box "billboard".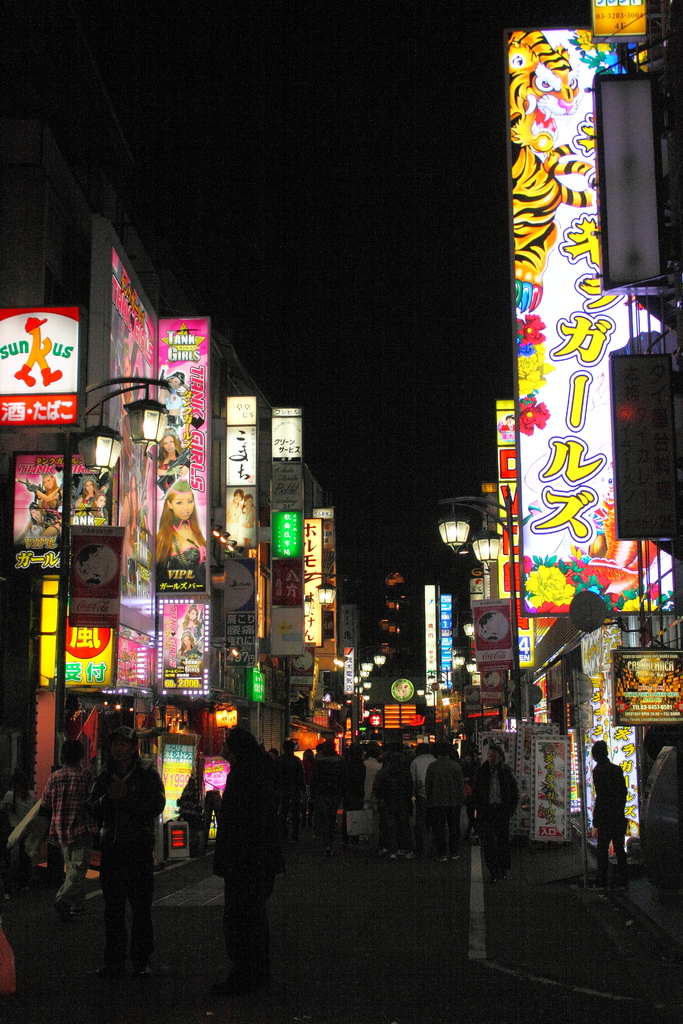
422, 579, 436, 703.
